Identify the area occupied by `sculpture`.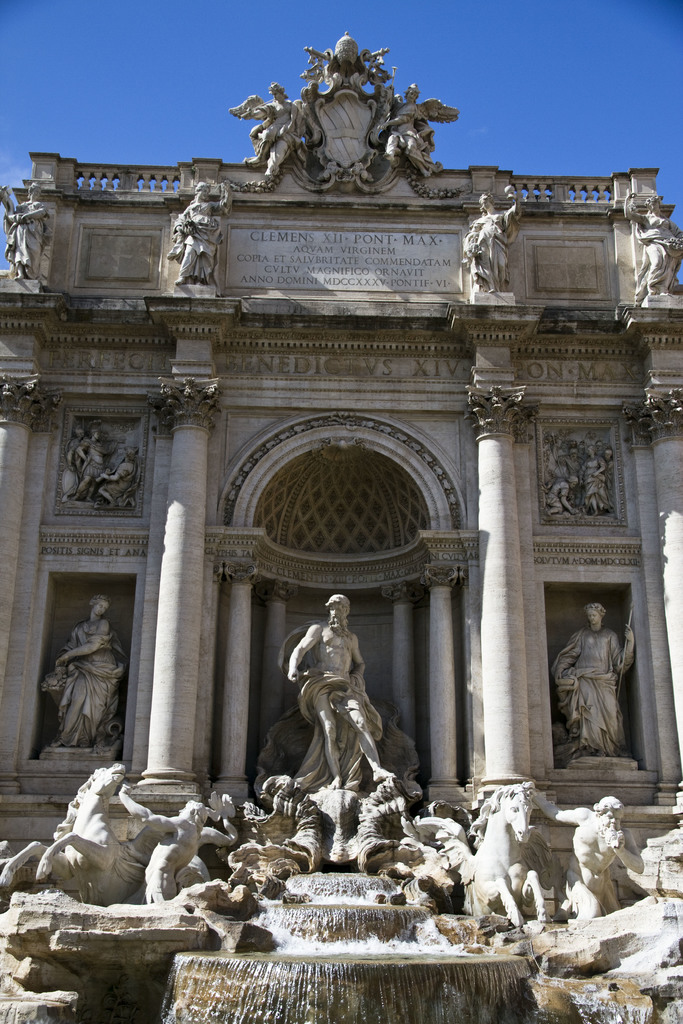
Area: bbox(600, 445, 616, 491).
